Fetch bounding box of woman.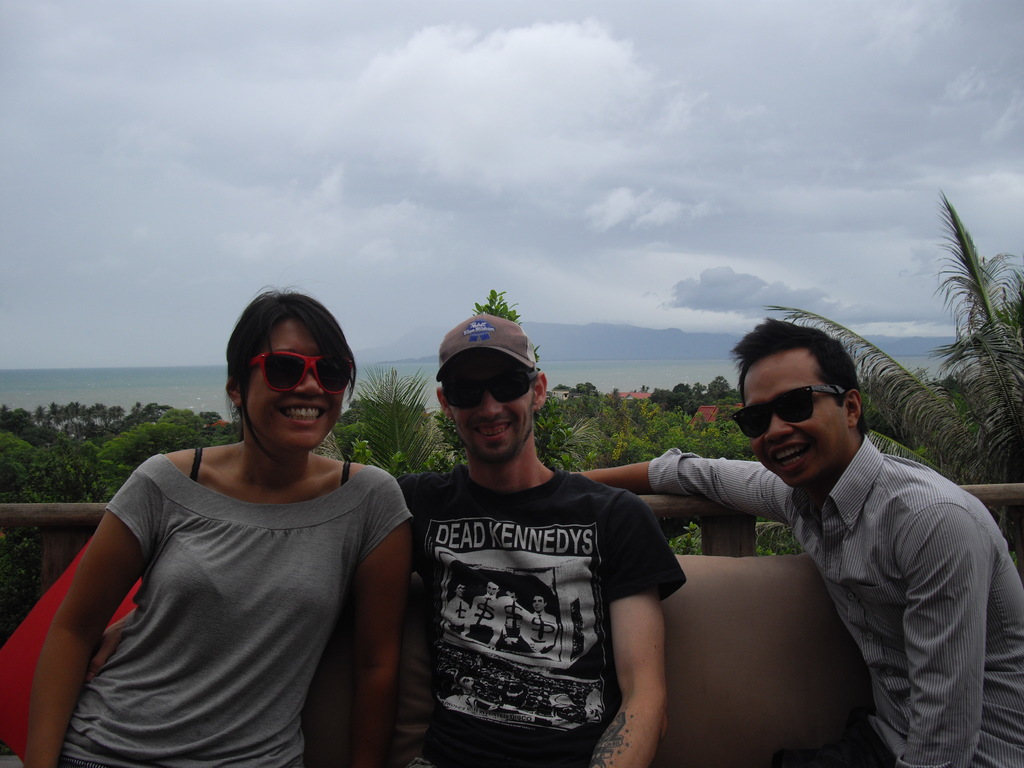
Bbox: box(51, 286, 419, 766).
